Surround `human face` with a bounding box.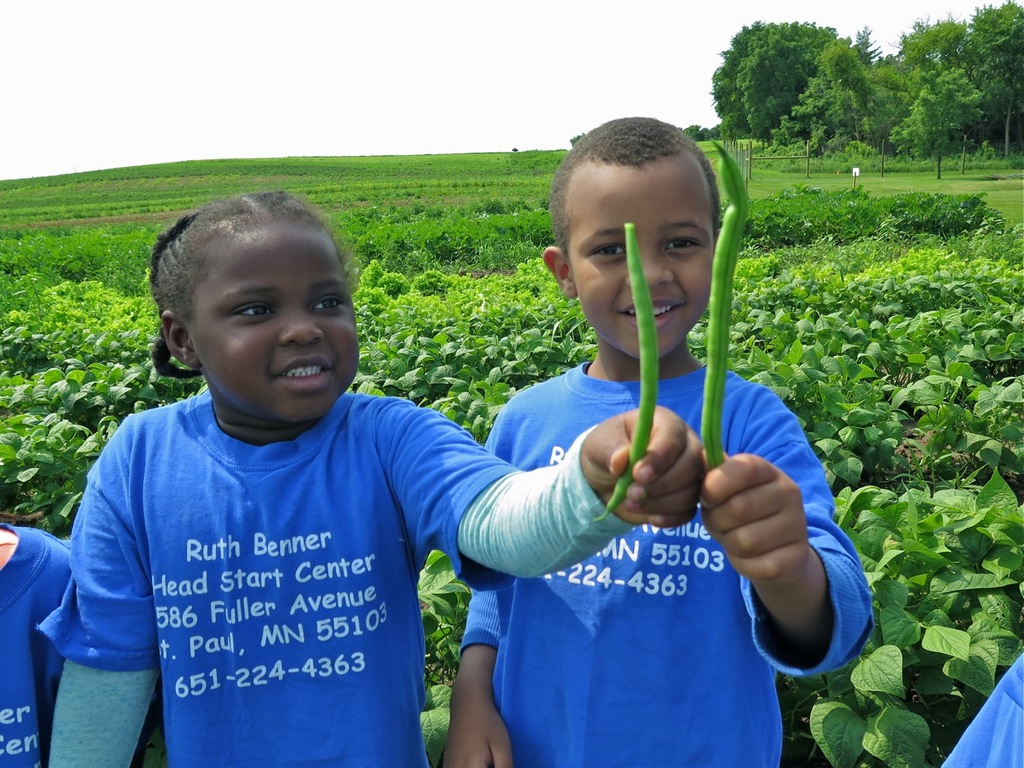
186 222 357 416.
